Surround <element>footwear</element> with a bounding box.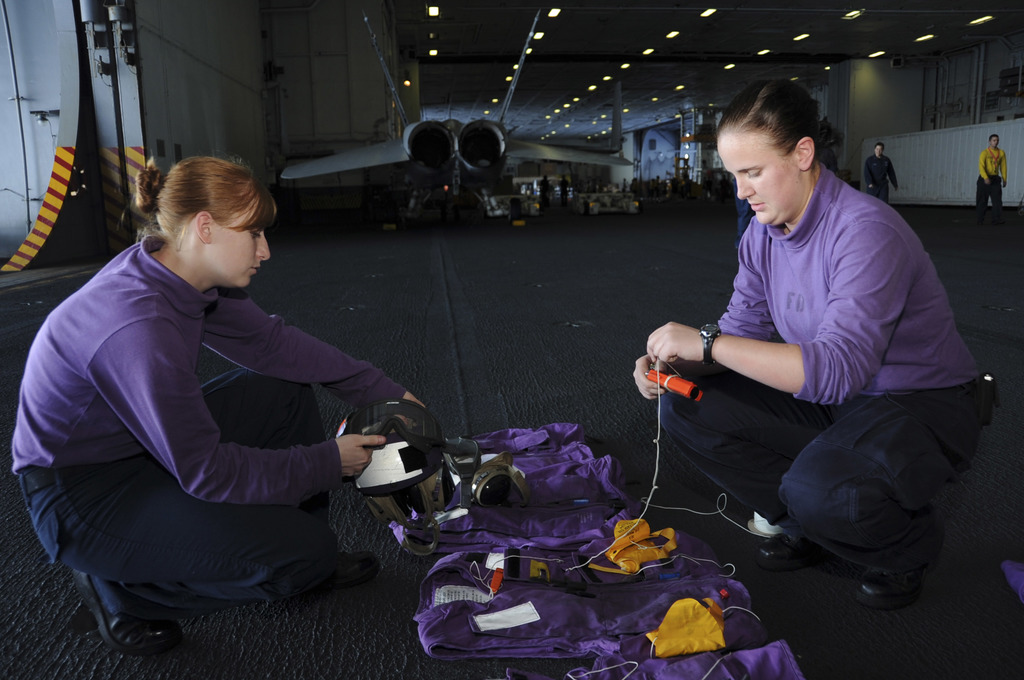
region(757, 534, 814, 570).
